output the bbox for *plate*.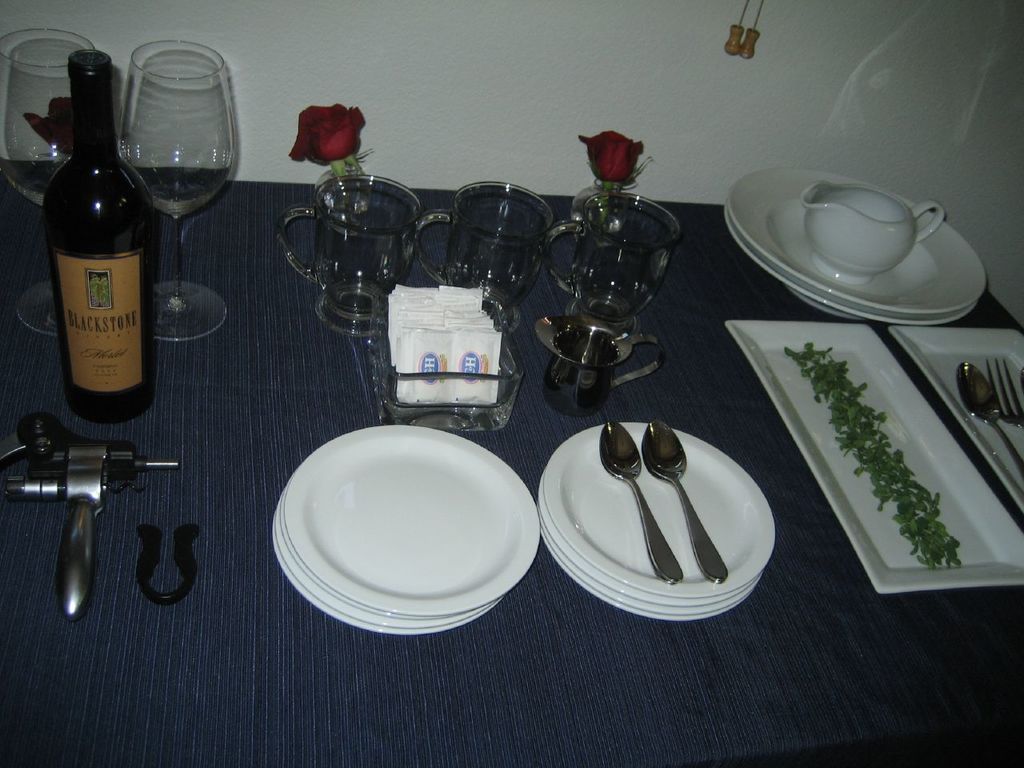
890,322,1023,524.
